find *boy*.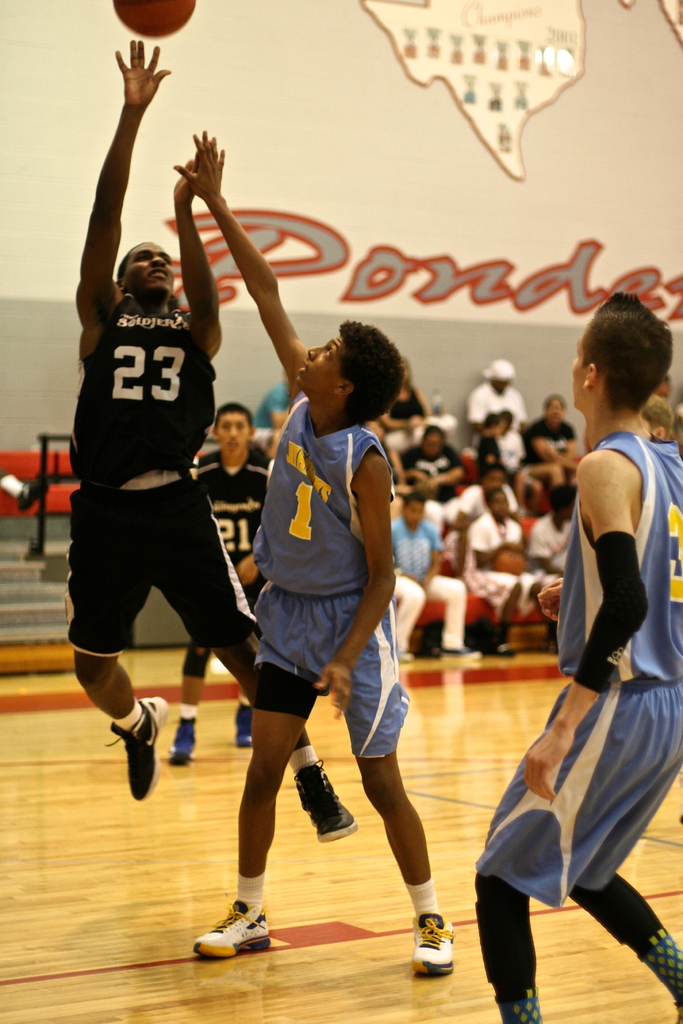
crop(470, 287, 682, 1023).
